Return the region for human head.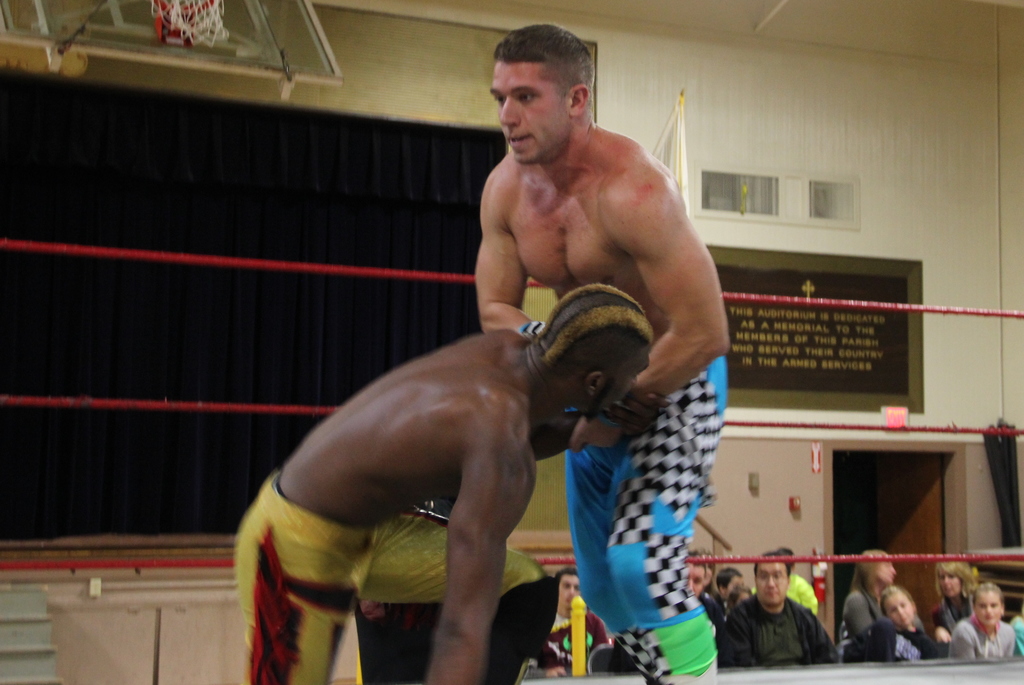
(x1=756, y1=551, x2=790, y2=604).
